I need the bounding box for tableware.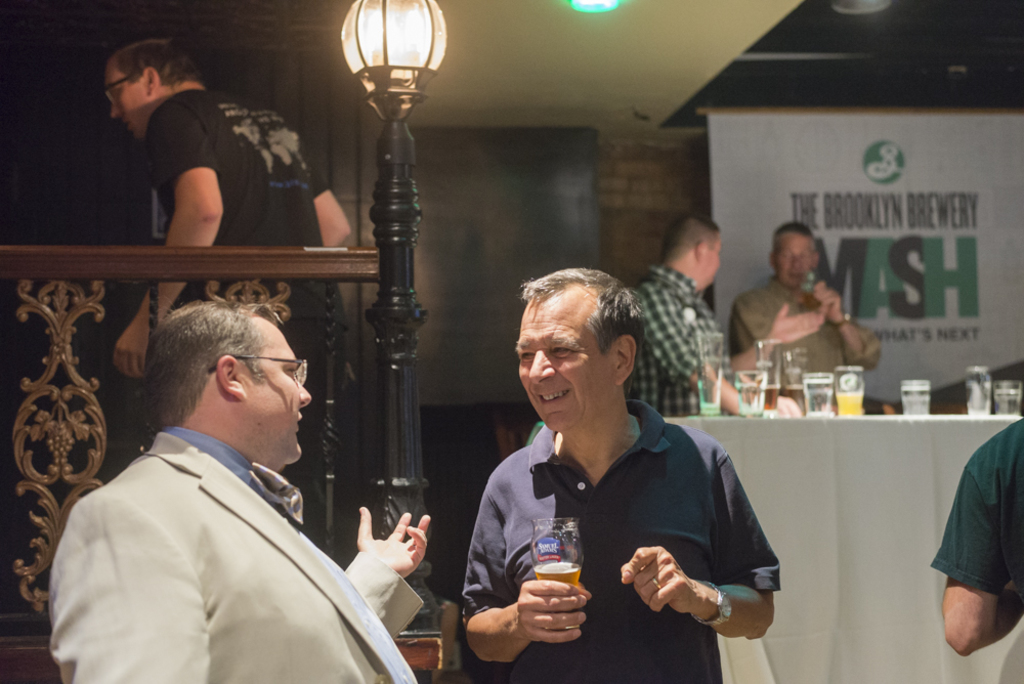
Here it is: (x1=962, y1=367, x2=998, y2=414).
